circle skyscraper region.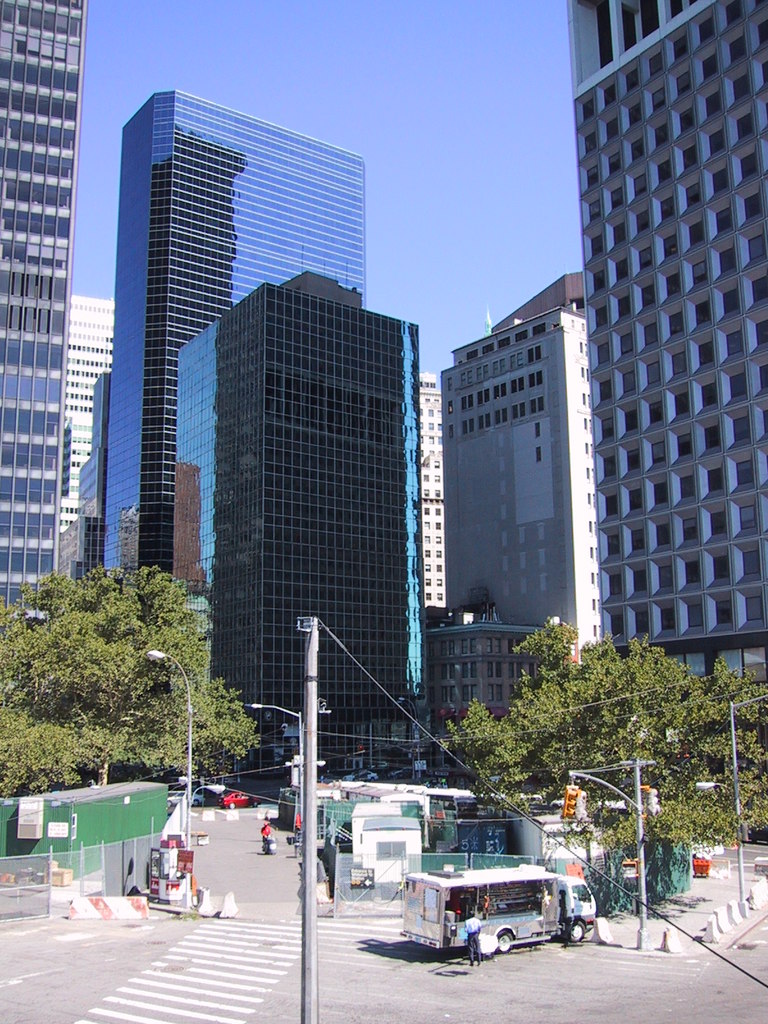
Region: region(113, 87, 382, 617).
